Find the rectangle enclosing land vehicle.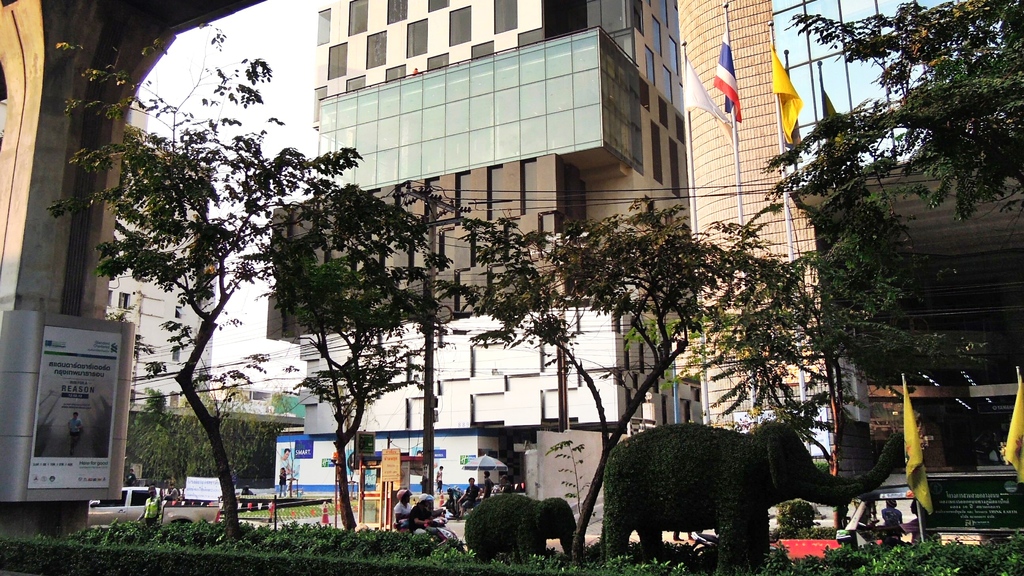
(x1=90, y1=488, x2=221, y2=527).
